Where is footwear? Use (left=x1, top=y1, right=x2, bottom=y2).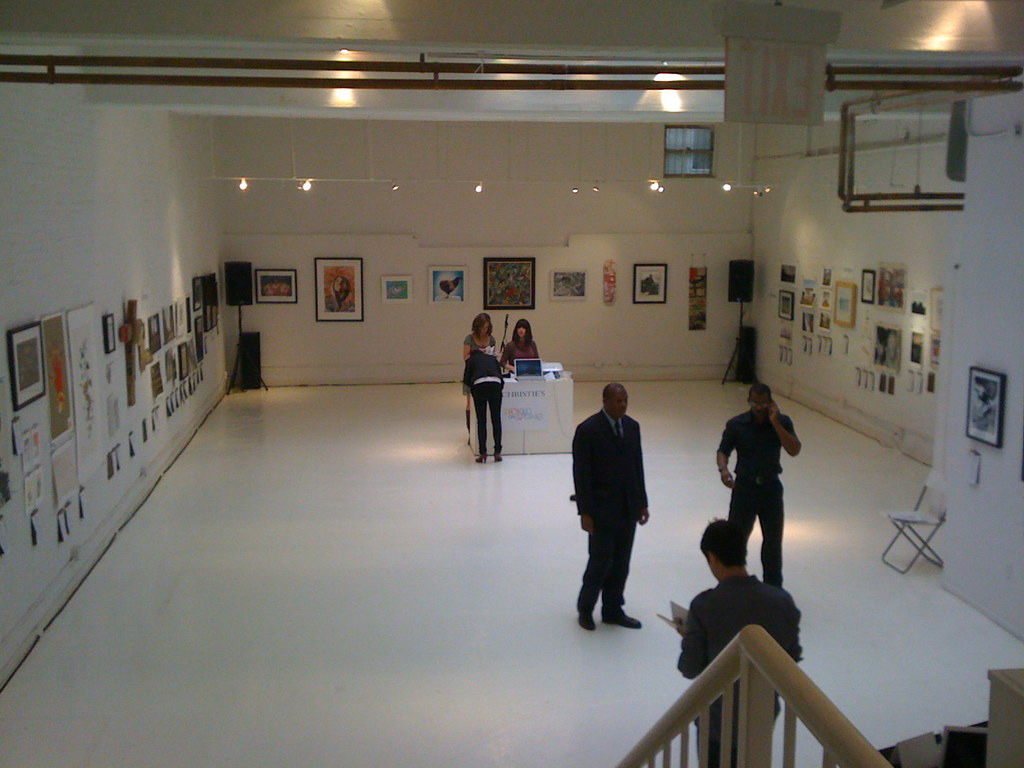
(left=600, top=607, right=645, bottom=630).
